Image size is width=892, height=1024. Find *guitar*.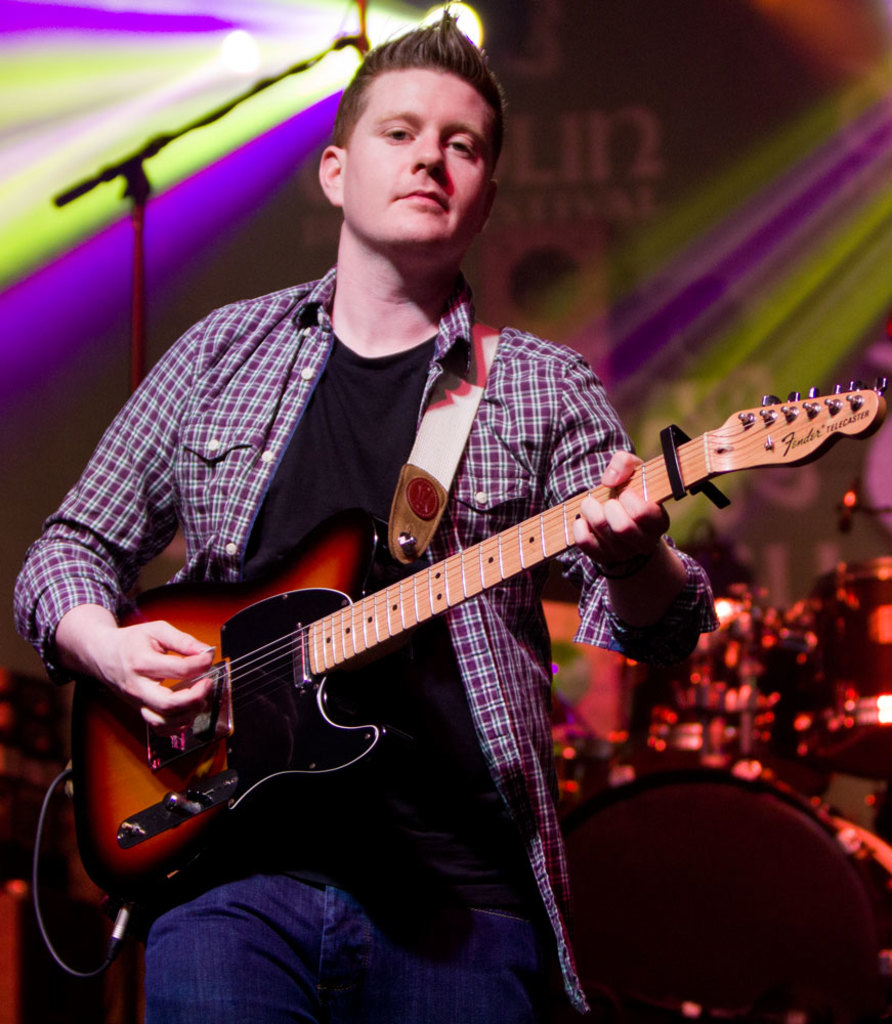
65:367:888:916.
